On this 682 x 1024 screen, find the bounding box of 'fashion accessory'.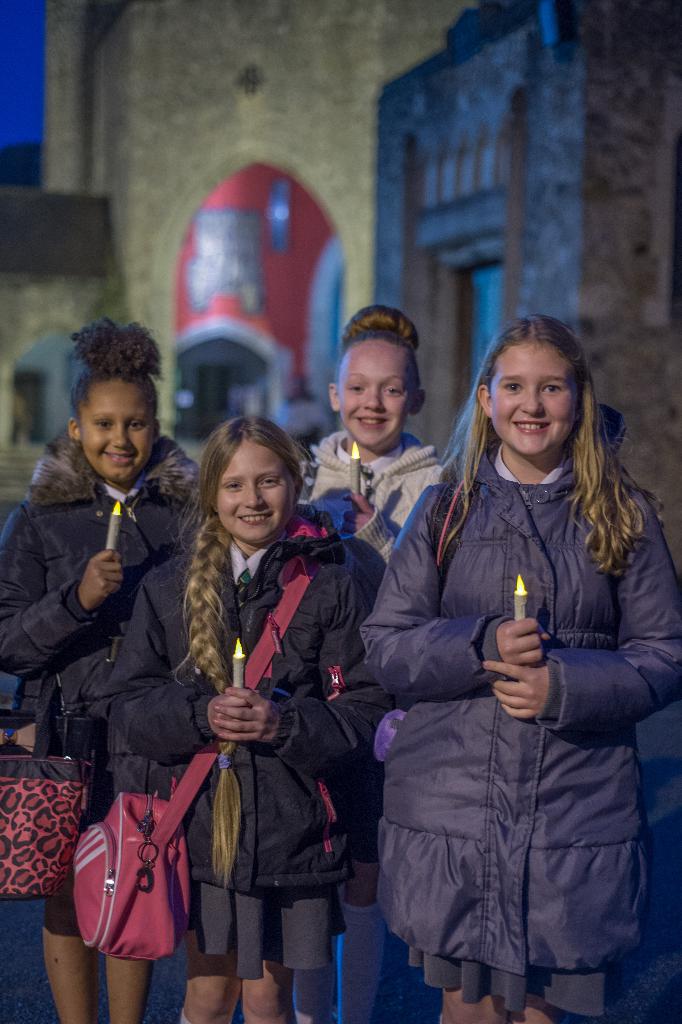
Bounding box: <box>71,519,315,962</box>.
